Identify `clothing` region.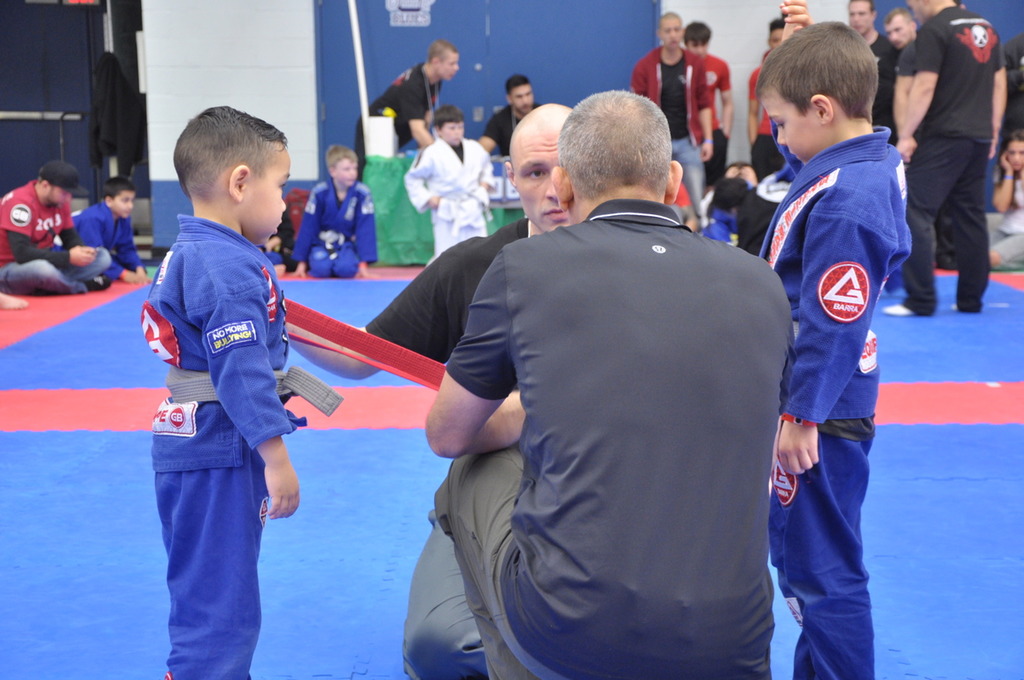
Region: <bbox>691, 53, 723, 139</bbox>.
